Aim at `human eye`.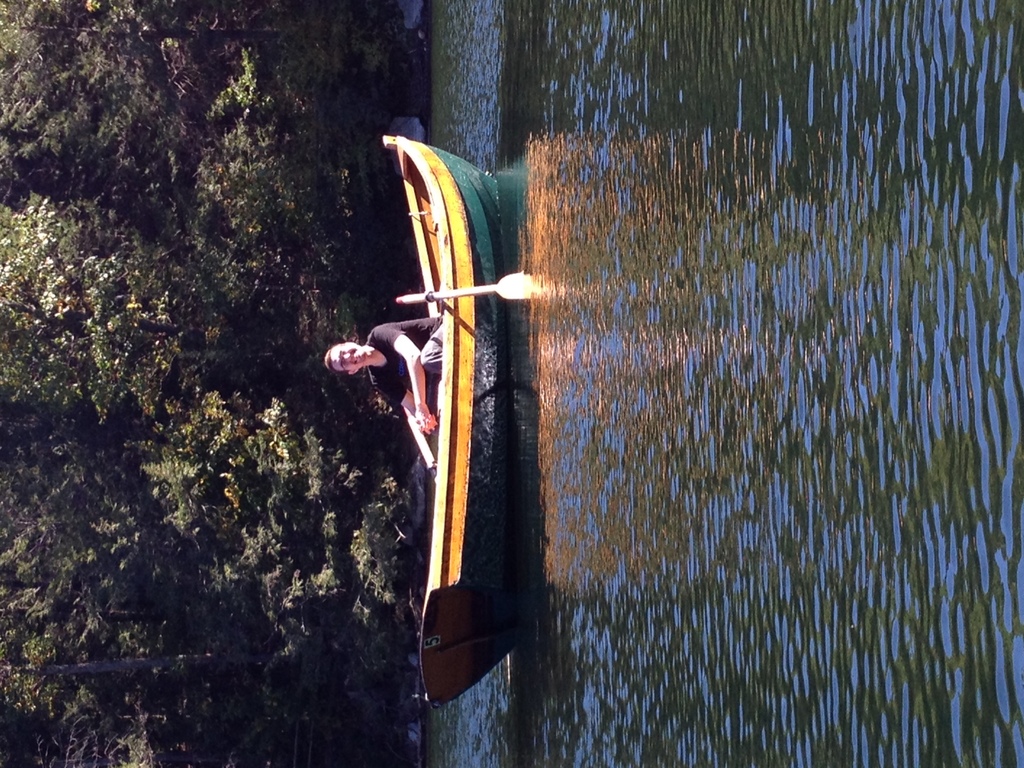
Aimed at (345,360,348,367).
